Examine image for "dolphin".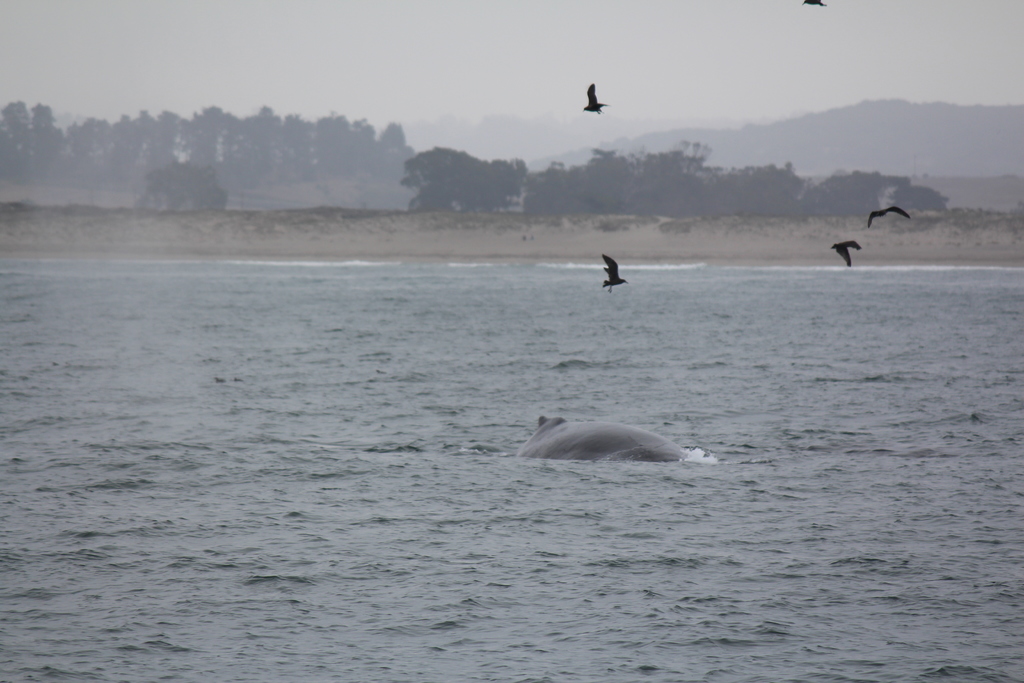
Examination result: <box>515,409,688,464</box>.
